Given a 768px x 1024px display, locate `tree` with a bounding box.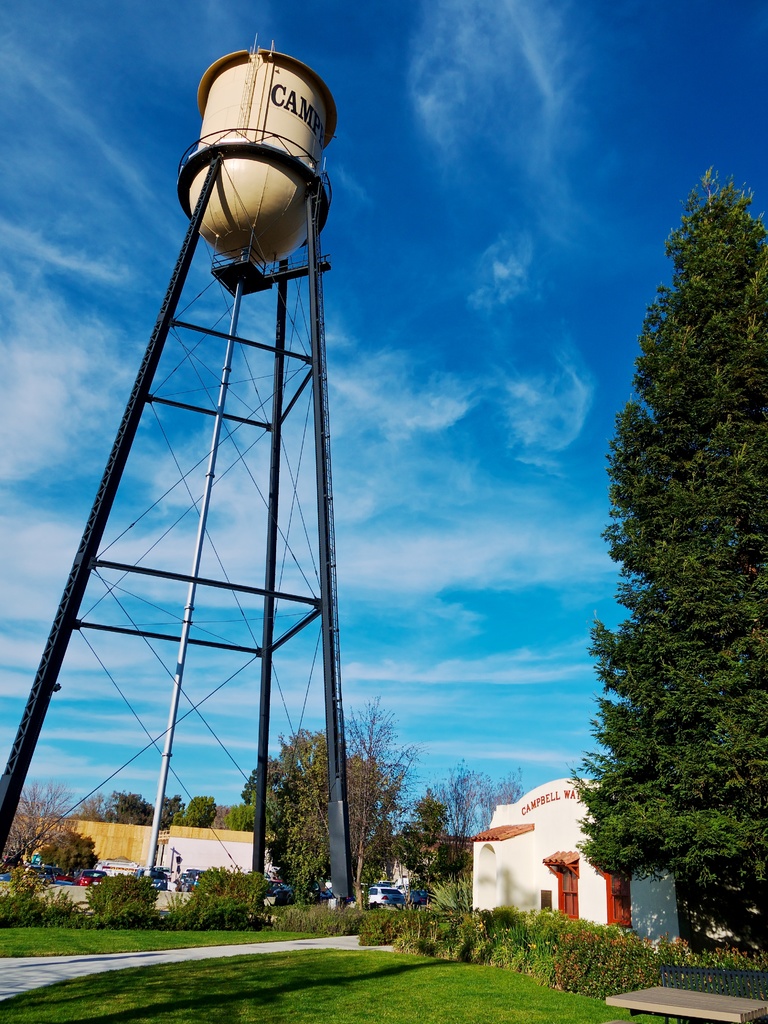
Located: [left=346, top=708, right=415, bottom=908].
